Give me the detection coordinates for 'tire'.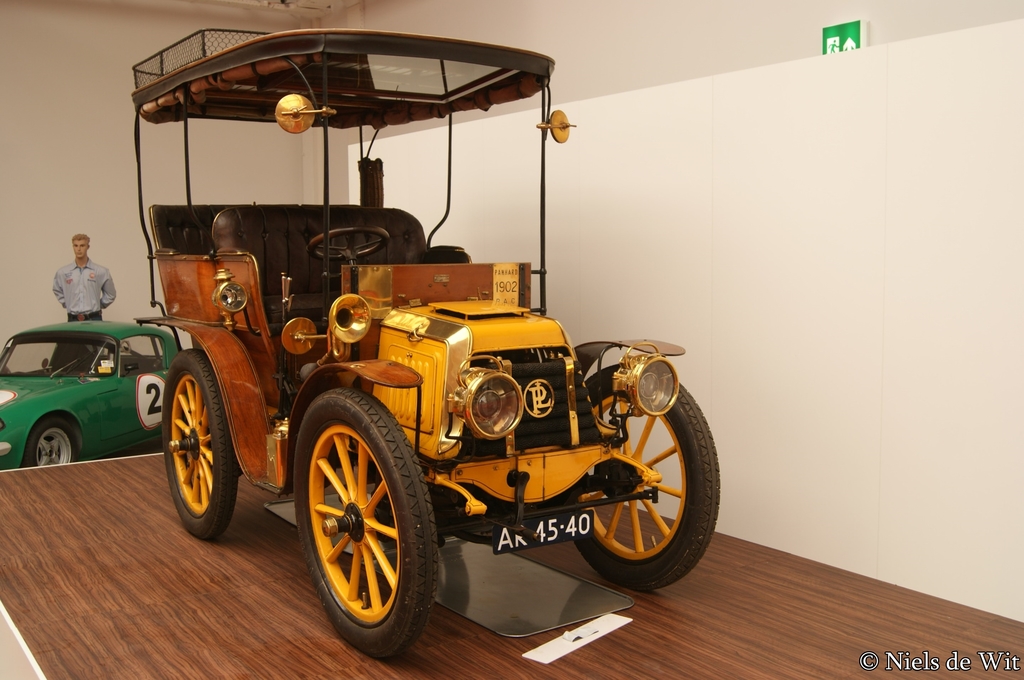
rect(572, 362, 721, 592).
